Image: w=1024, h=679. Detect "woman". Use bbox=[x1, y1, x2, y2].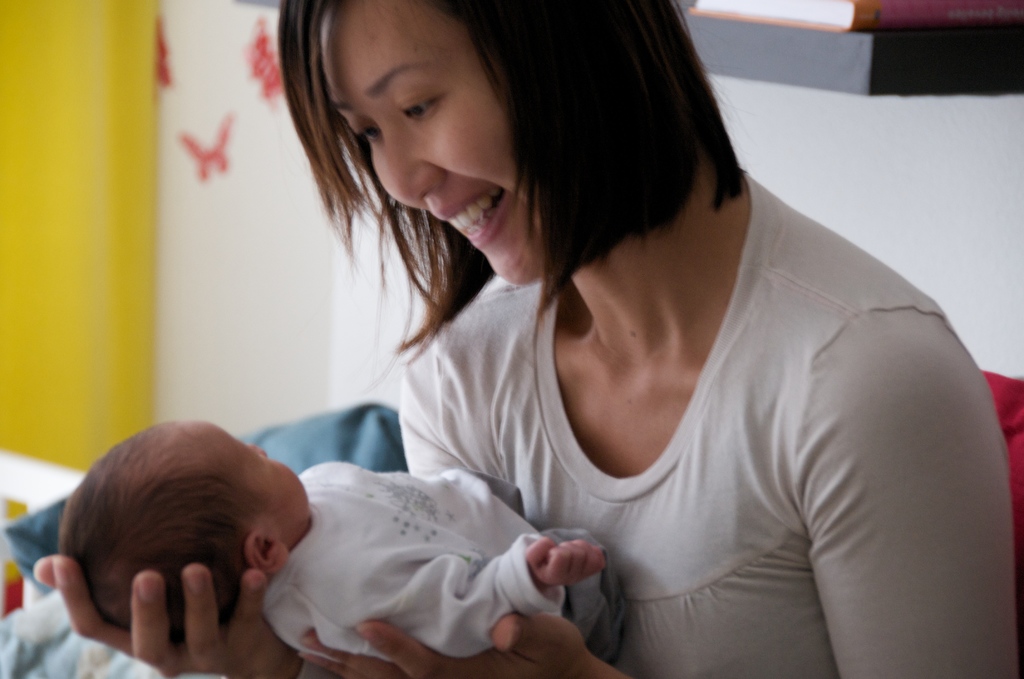
bbox=[147, 75, 981, 674].
